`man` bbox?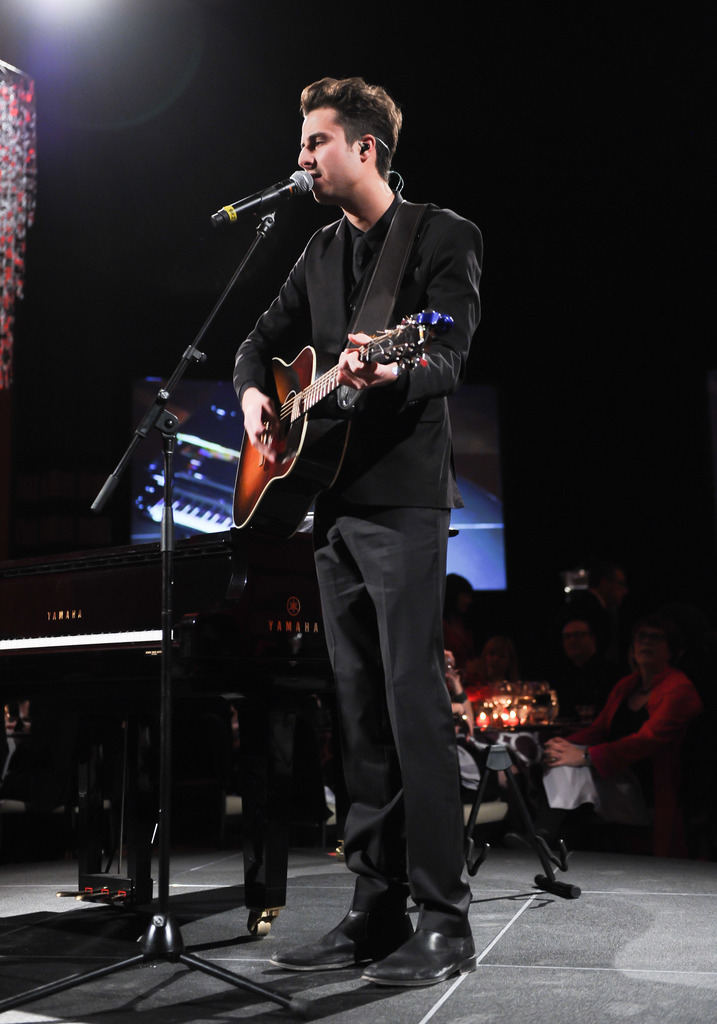
pyautogui.locateOnScreen(559, 560, 631, 620)
